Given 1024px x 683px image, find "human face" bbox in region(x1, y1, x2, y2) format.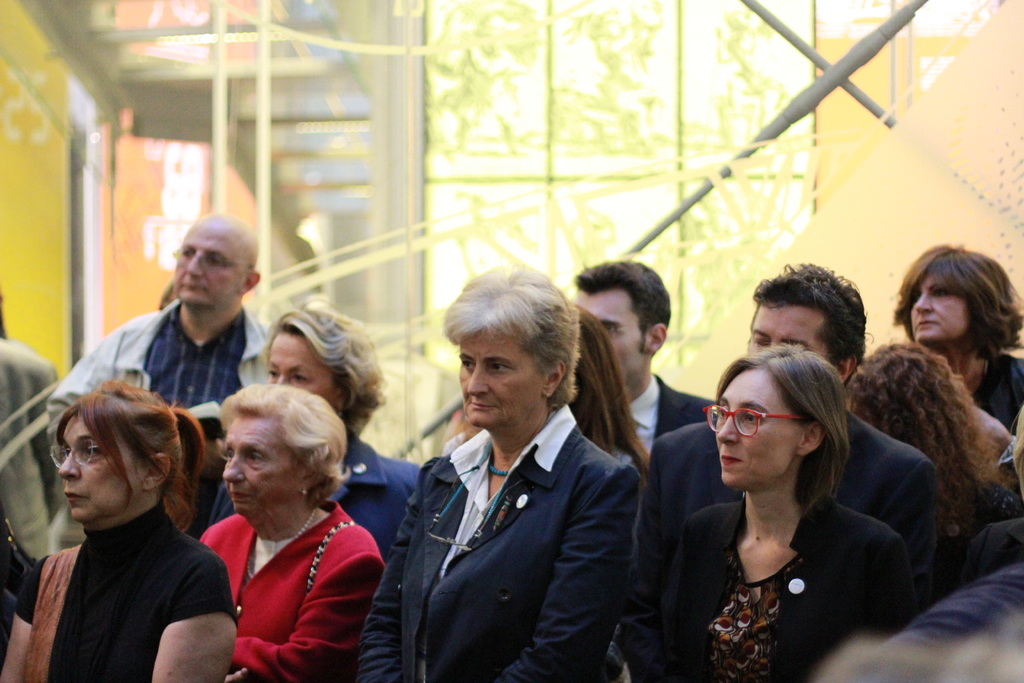
region(740, 300, 829, 358).
